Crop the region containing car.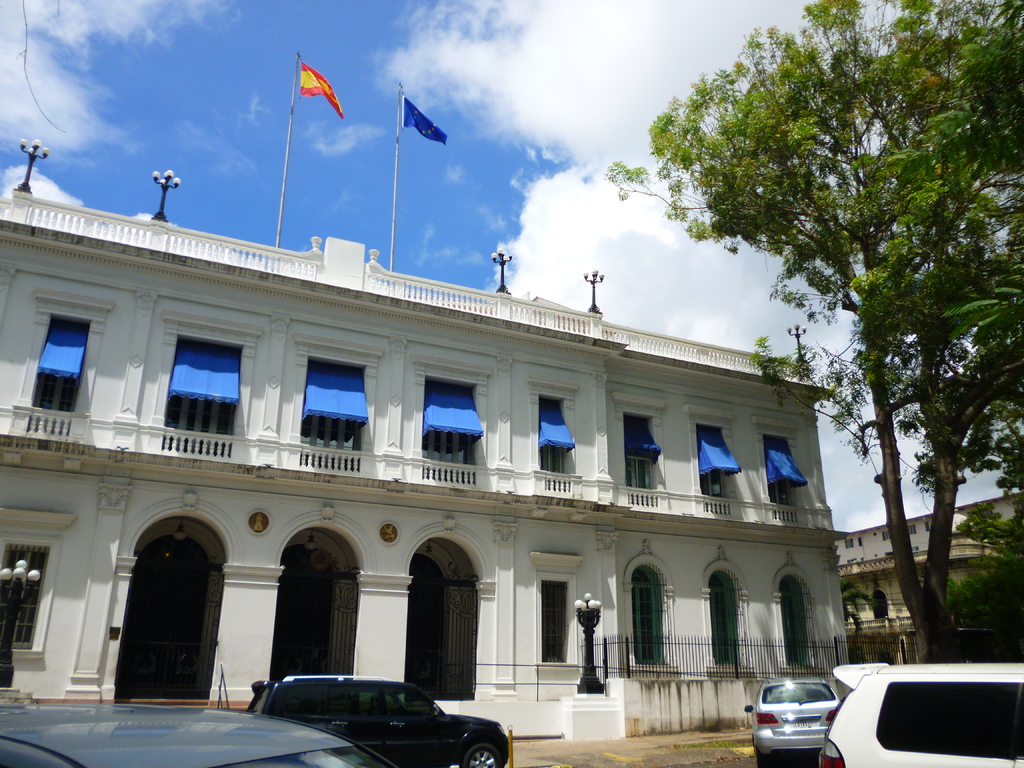
Crop region: select_region(1, 701, 401, 767).
